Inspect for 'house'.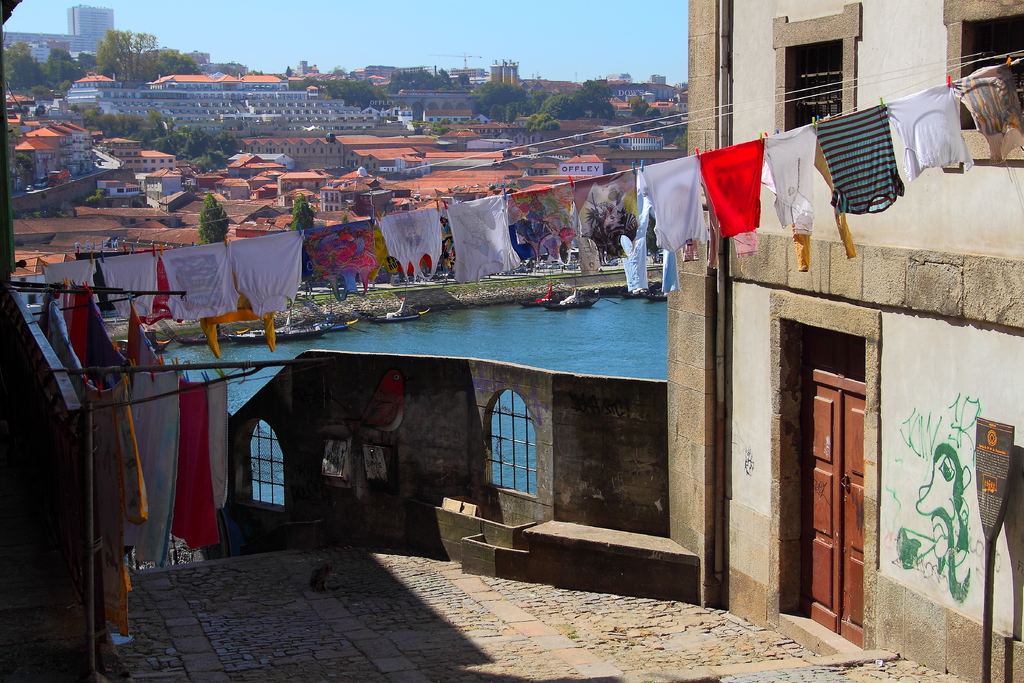
Inspection: {"x1": 662, "y1": 0, "x2": 1023, "y2": 682}.
